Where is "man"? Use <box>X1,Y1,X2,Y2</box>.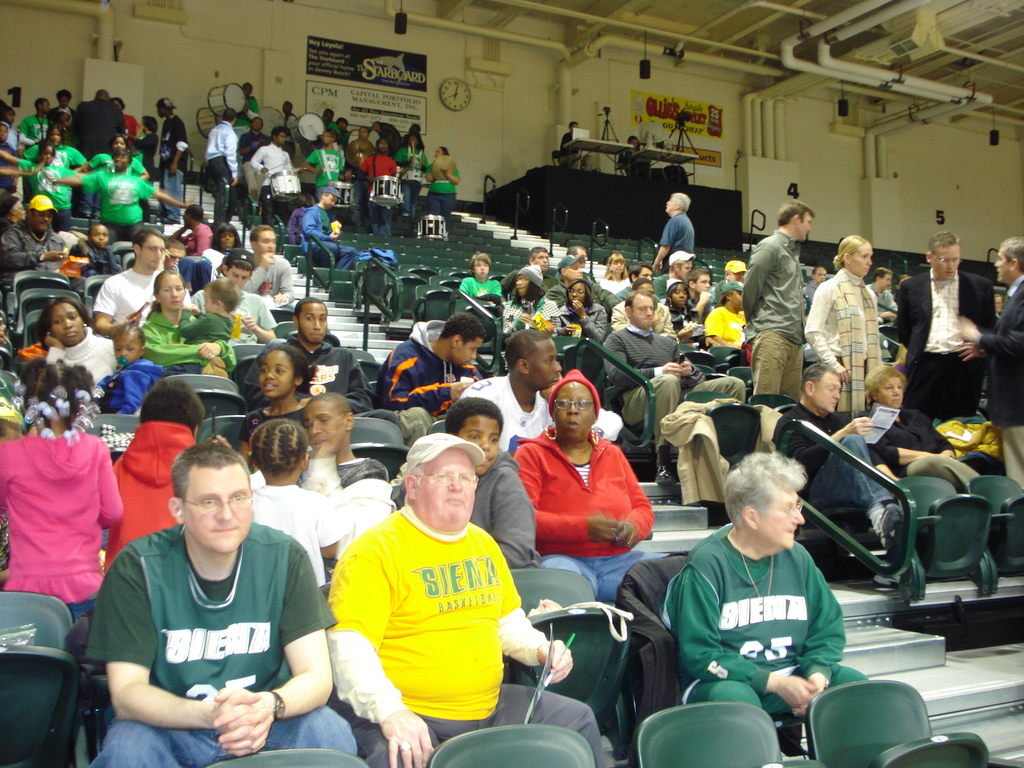
<box>460,328,566,449</box>.
